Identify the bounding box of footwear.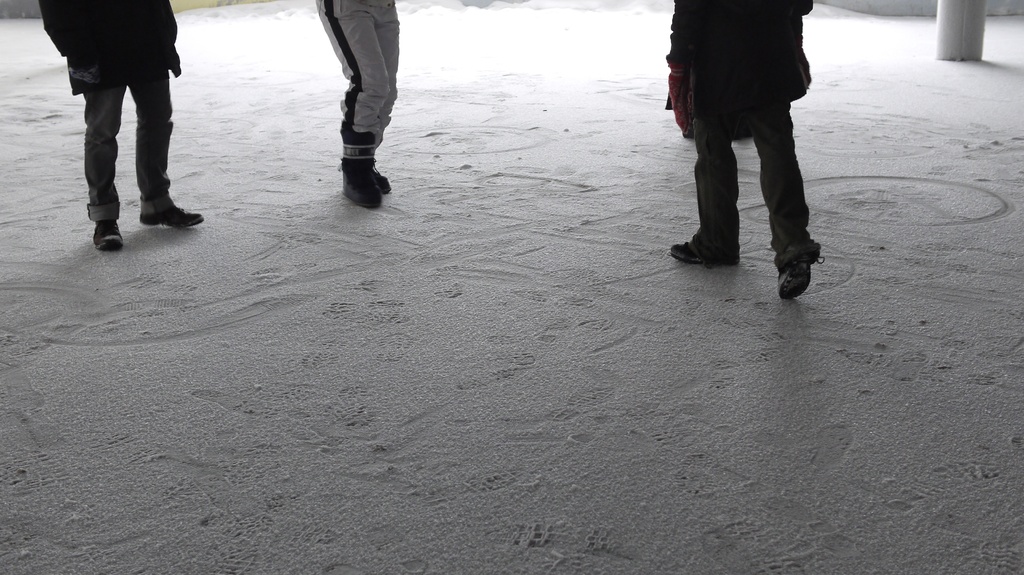
BBox(137, 205, 204, 231).
